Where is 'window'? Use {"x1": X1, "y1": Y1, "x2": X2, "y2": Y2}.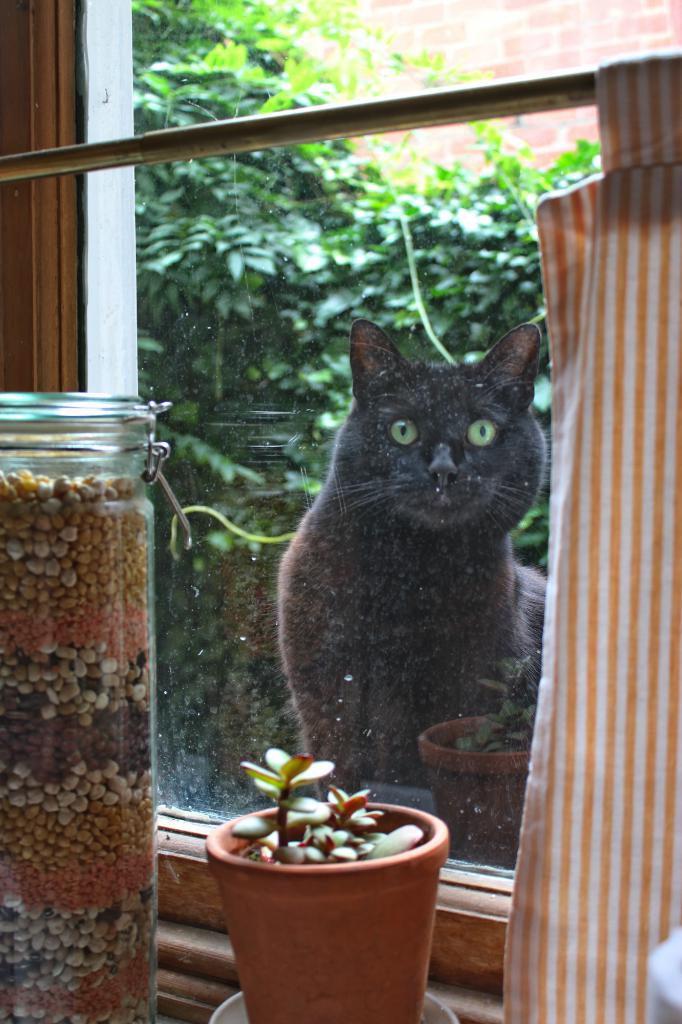
{"x1": 0, "y1": 0, "x2": 681, "y2": 1023}.
